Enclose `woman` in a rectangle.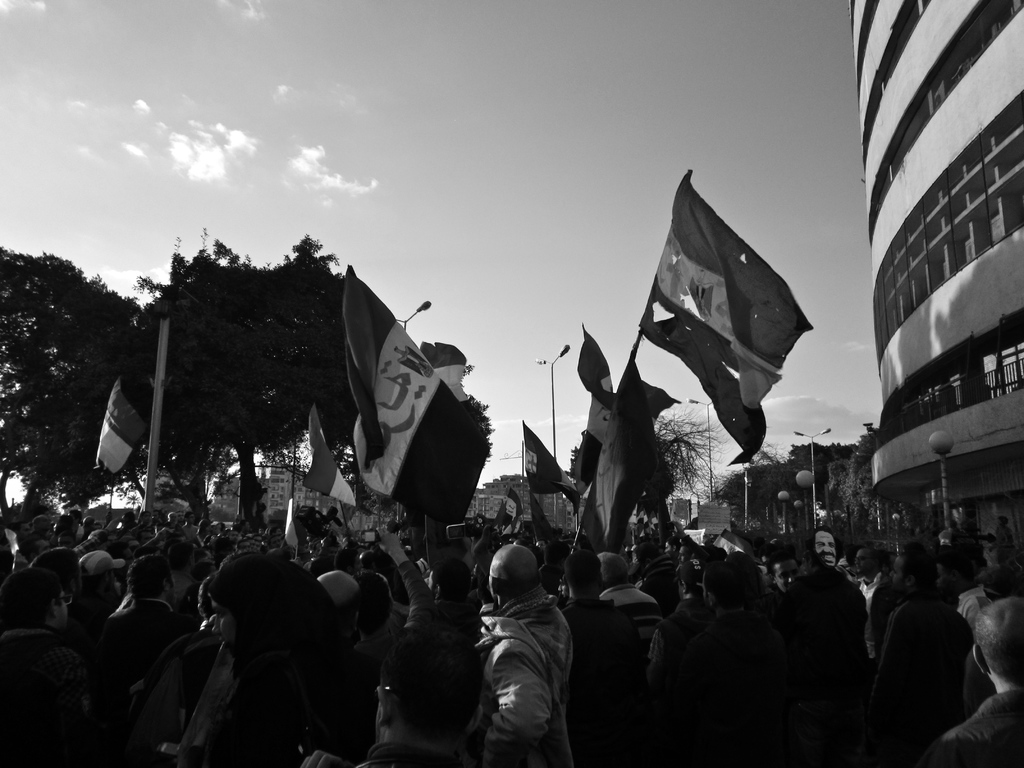
(182,549,378,767).
